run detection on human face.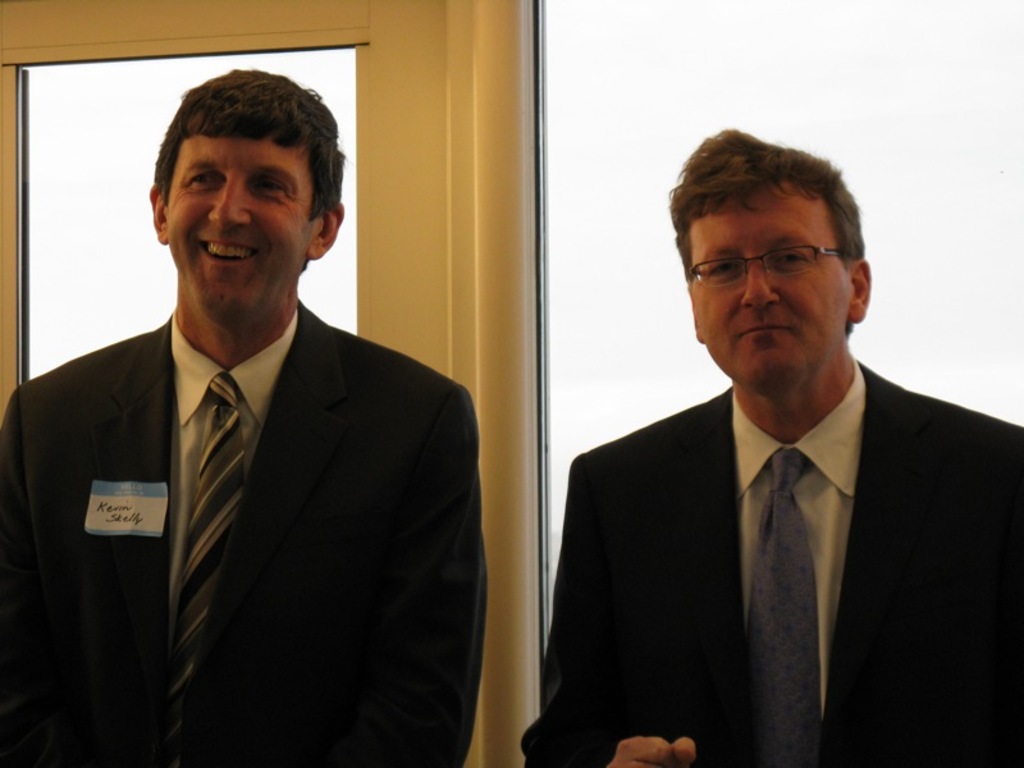
Result: pyautogui.locateOnScreen(689, 188, 851, 387).
